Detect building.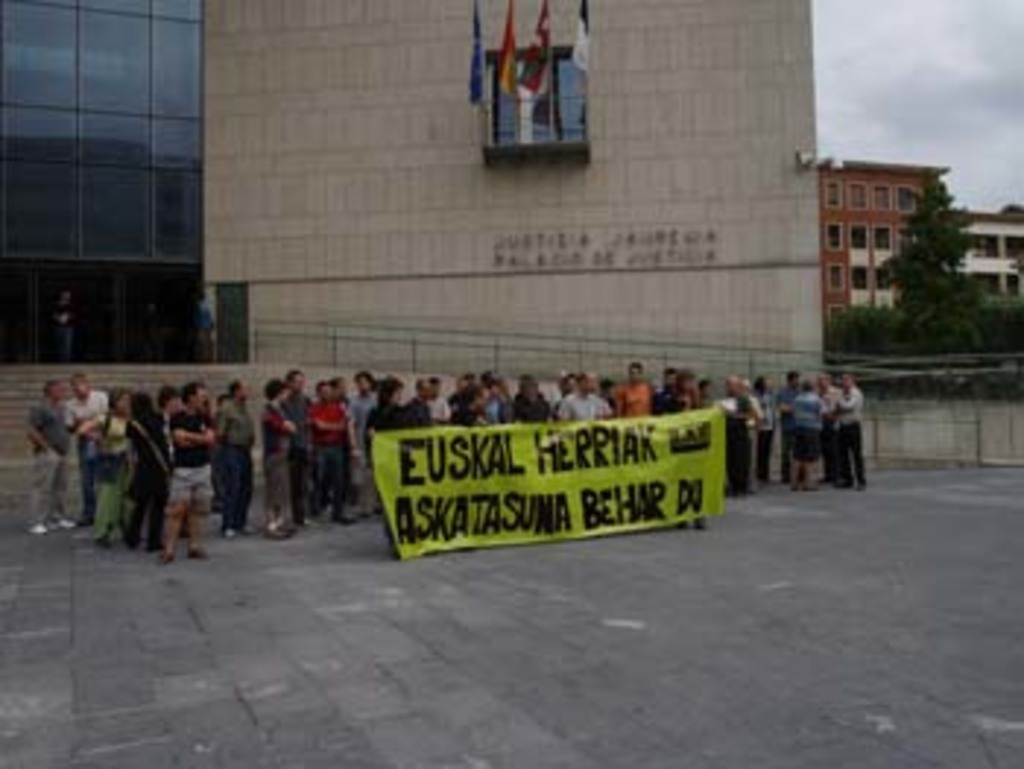
Detected at detection(948, 205, 1021, 319).
